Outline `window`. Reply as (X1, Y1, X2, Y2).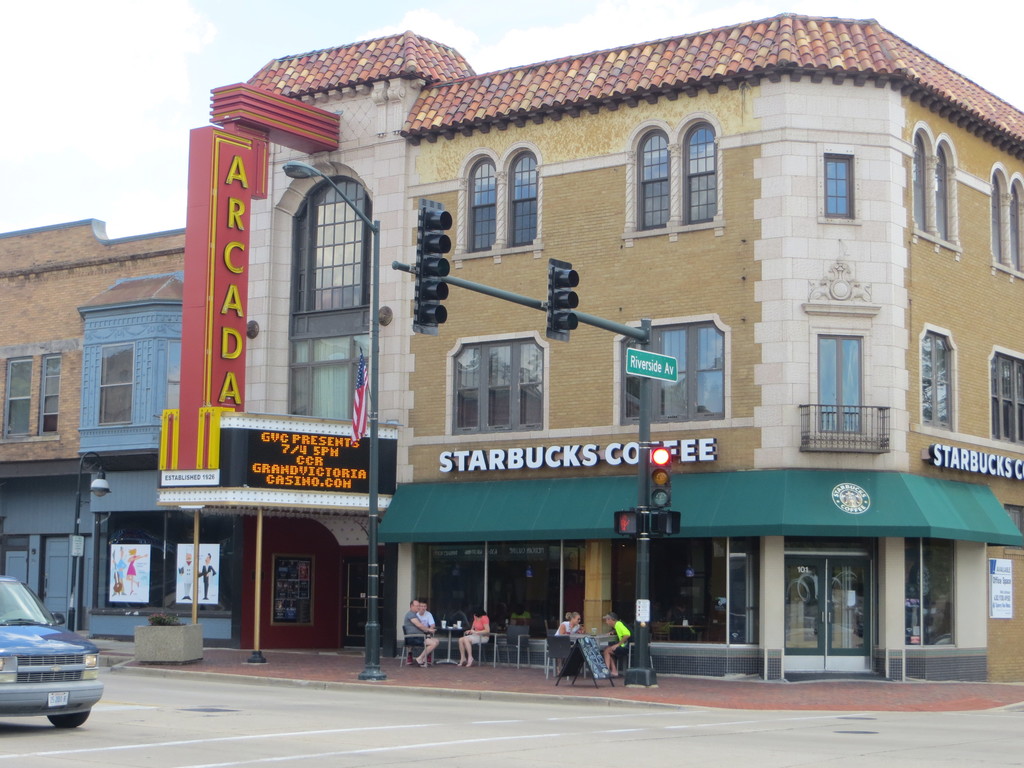
(991, 170, 1004, 267).
